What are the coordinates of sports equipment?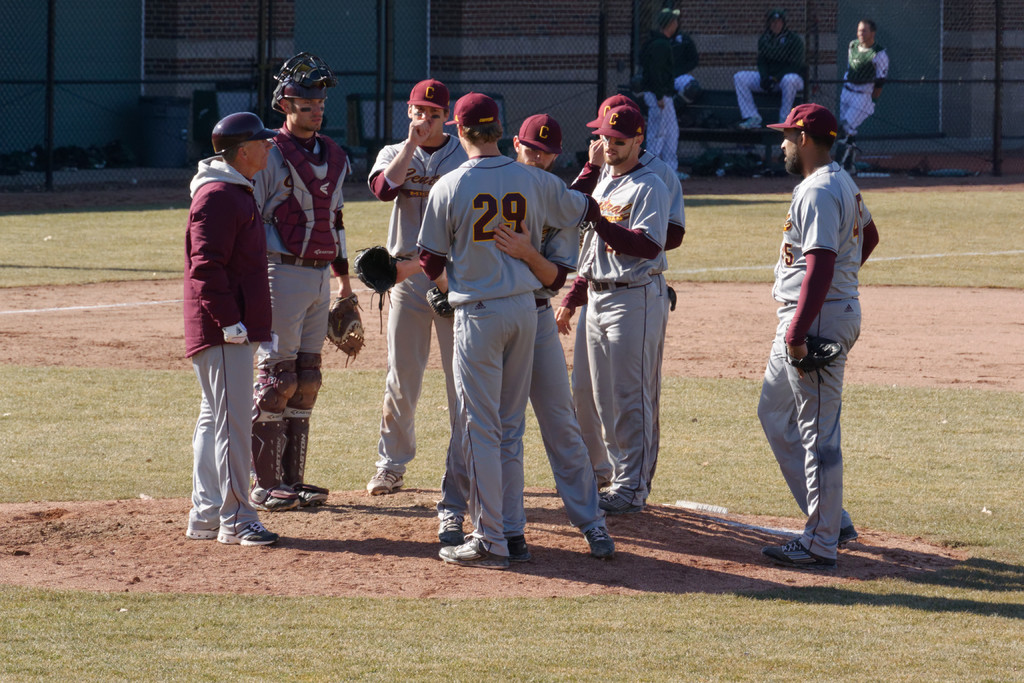
locate(585, 526, 614, 561).
